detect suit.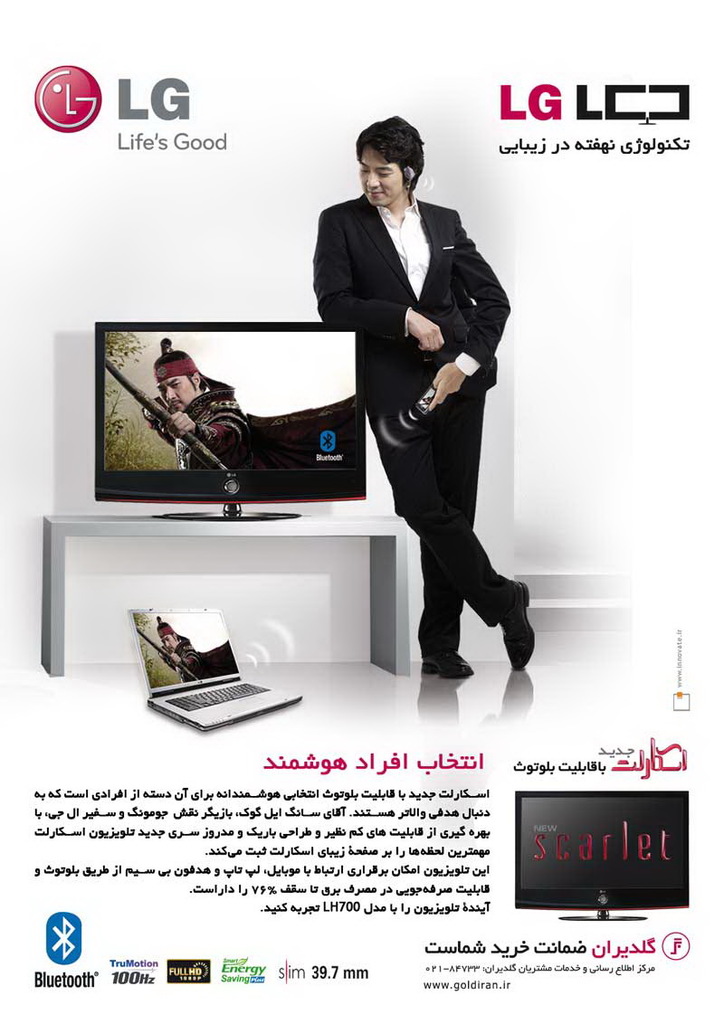
Detected at (x1=361, y1=194, x2=527, y2=696).
